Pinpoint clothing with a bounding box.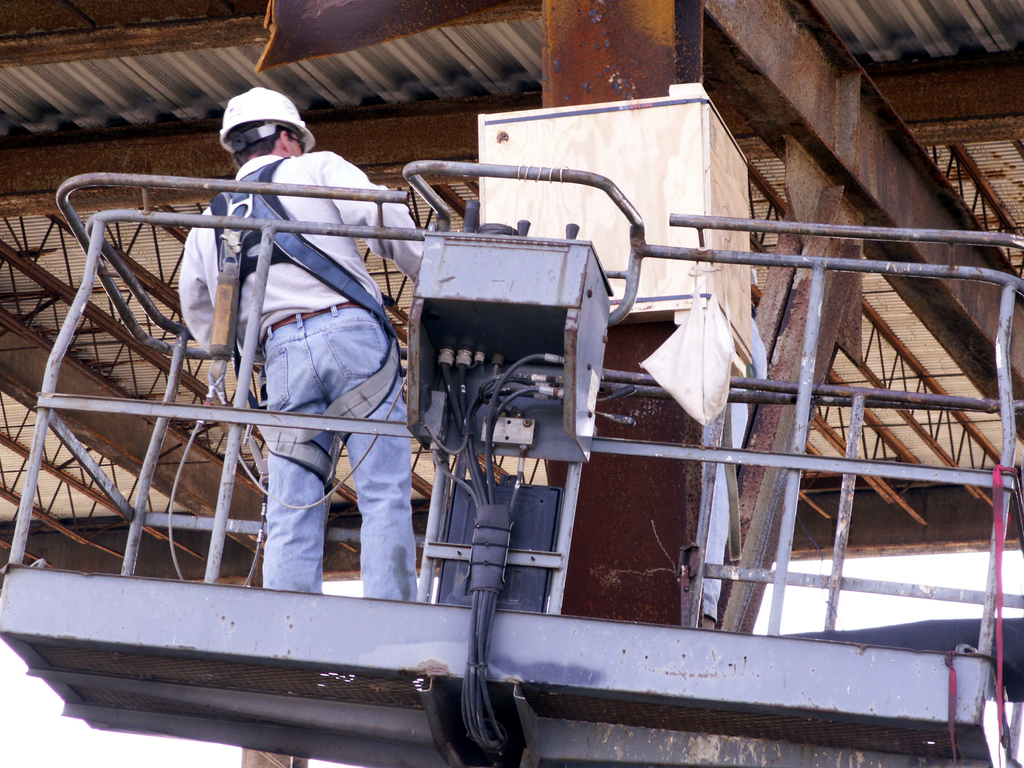
pyautogui.locateOnScreen(143, 93, 424, 597).
